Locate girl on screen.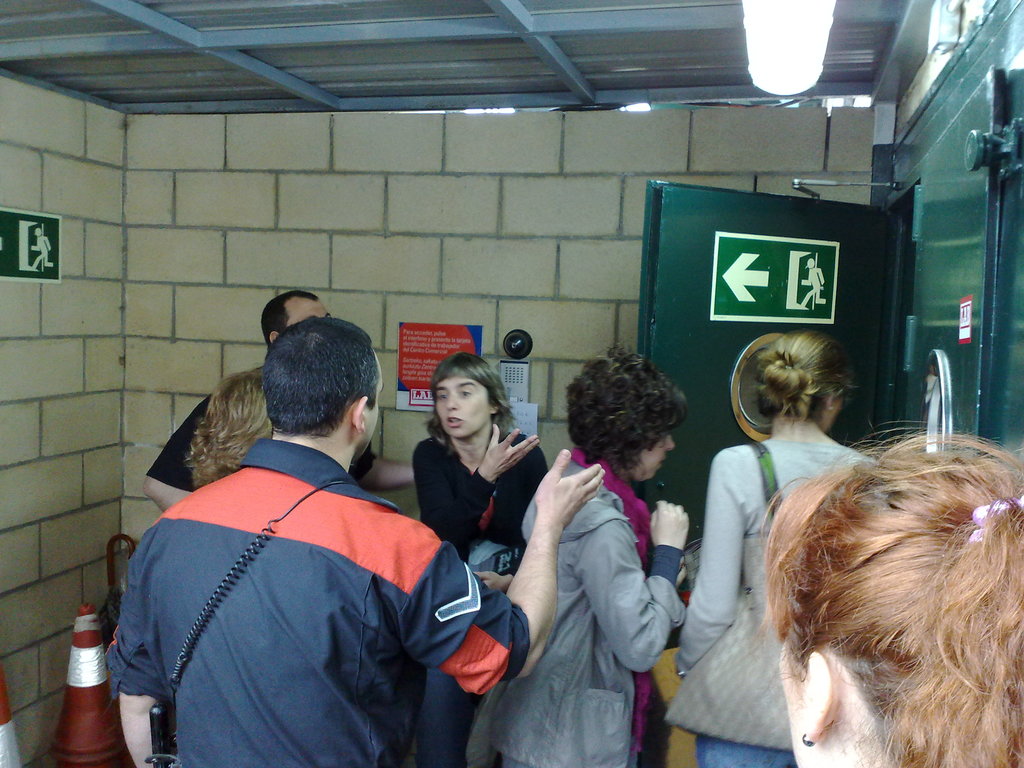
On screen at crop(417, 339, 544, 767).
